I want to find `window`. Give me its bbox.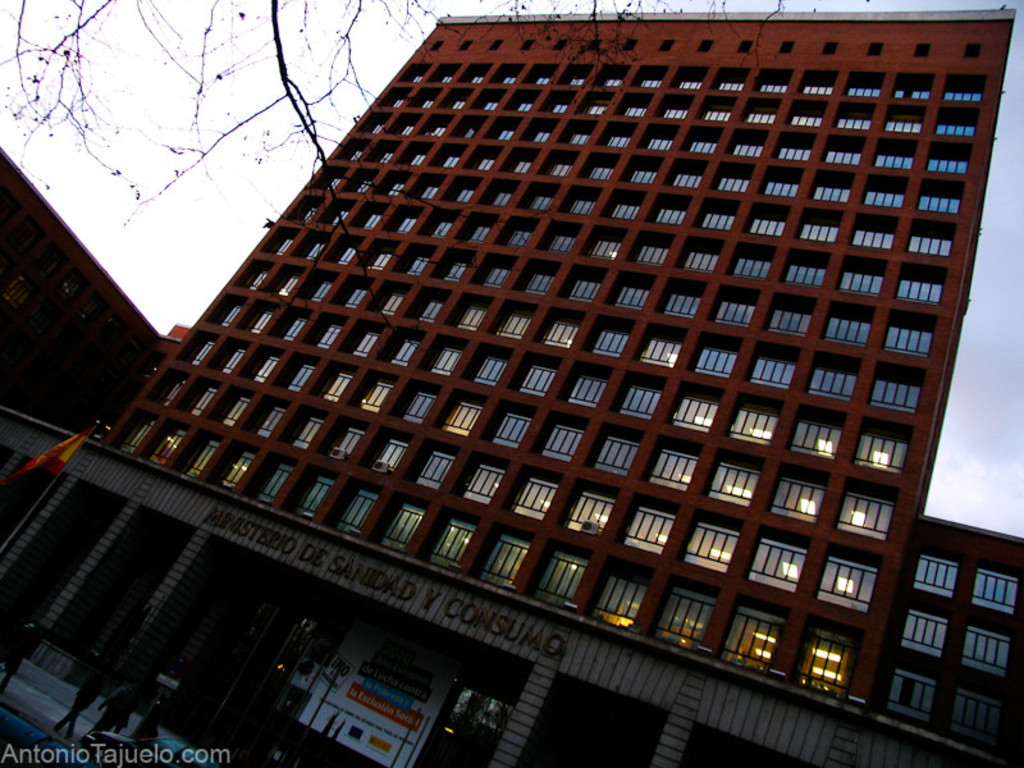
select_region(778, 37, 796, 56).
